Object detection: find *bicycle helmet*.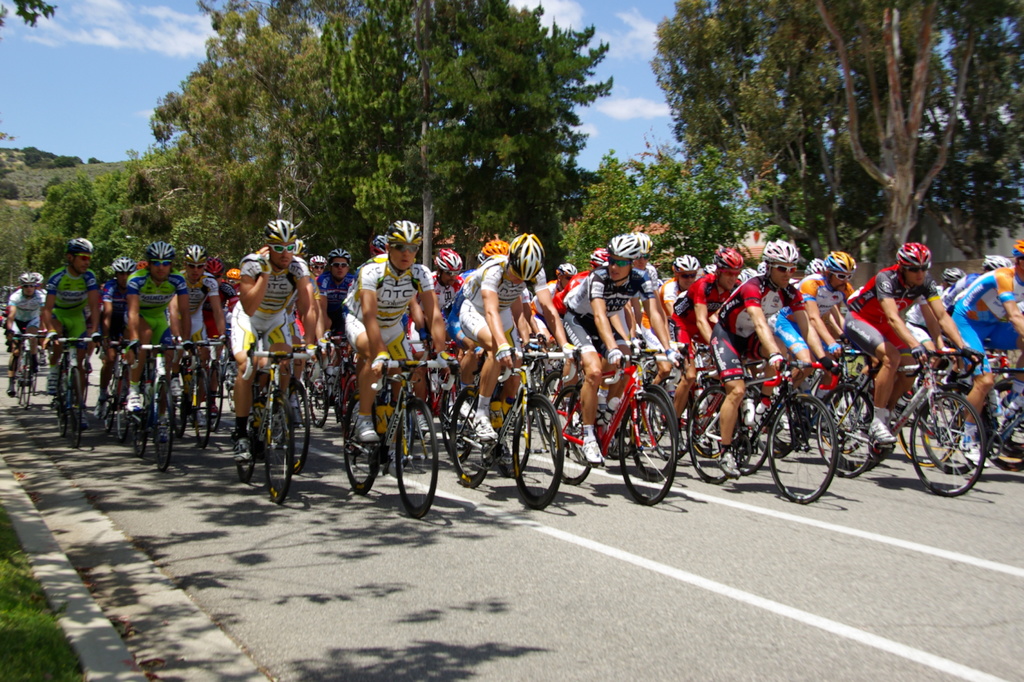
(810, 257, 830, 266).
